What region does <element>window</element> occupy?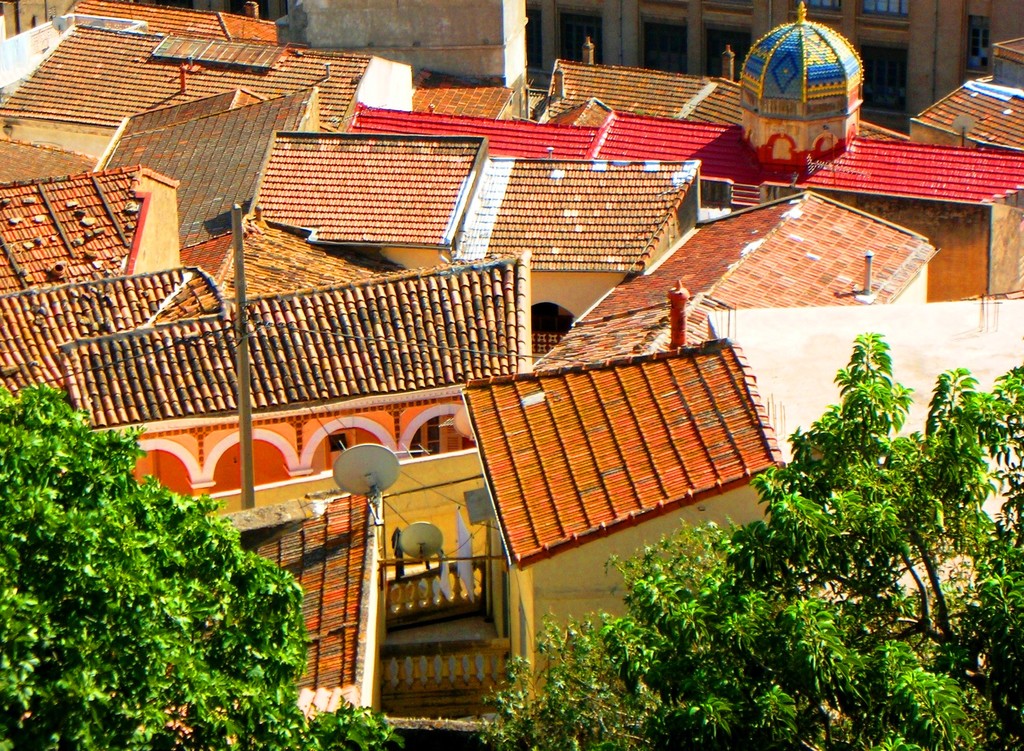
856, 40, 911, 115.
